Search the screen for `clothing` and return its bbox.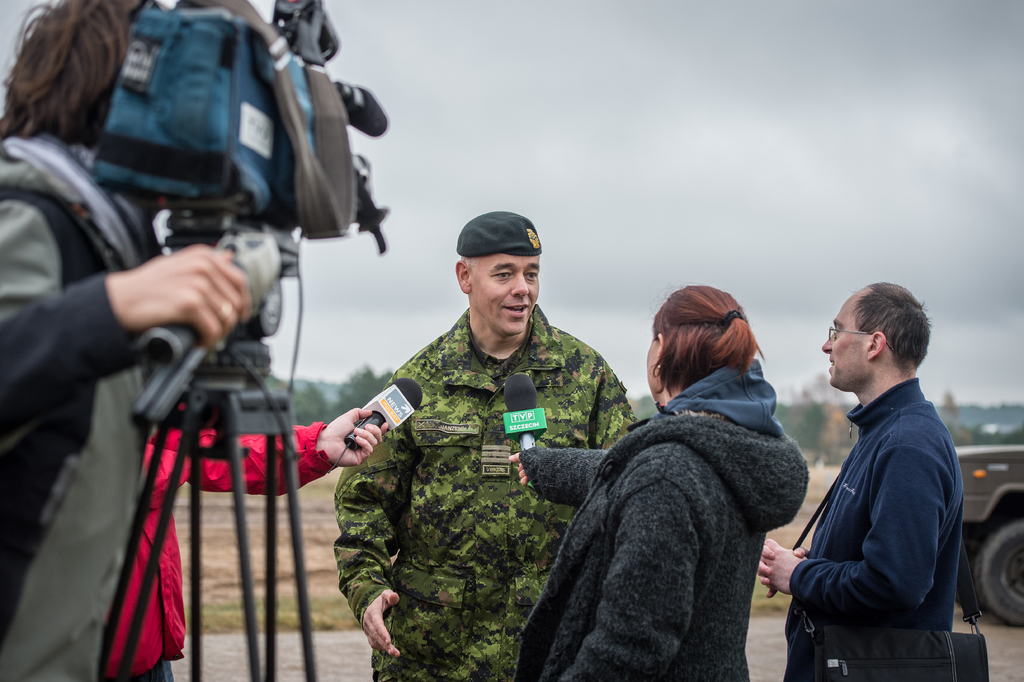
Found: <region>325, 314, 627, 681</region>.
